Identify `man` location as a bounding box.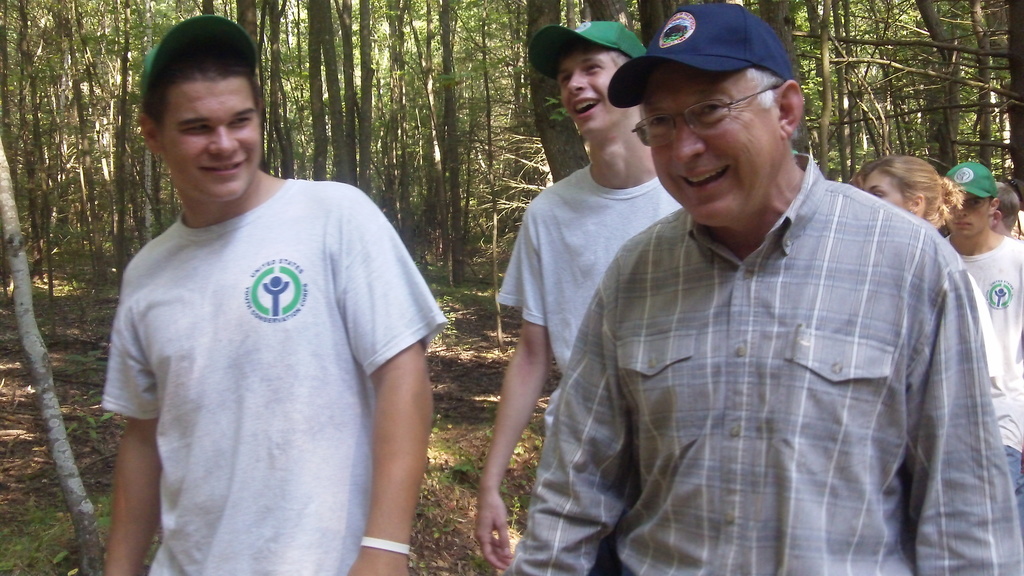
locate(470, 17, 682, 567).
